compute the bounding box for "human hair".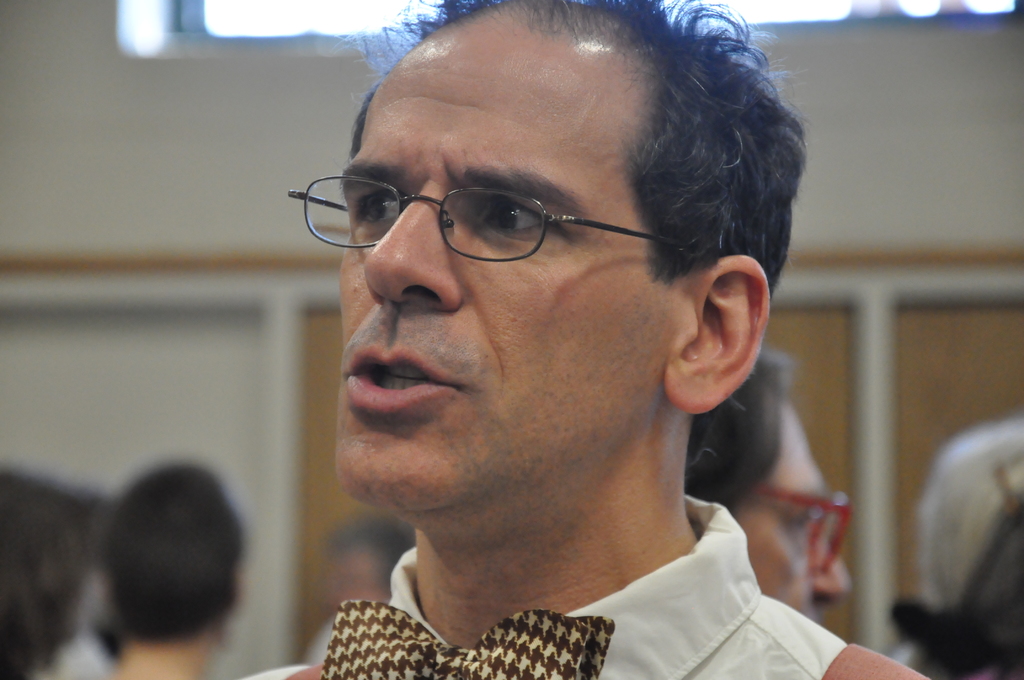
<box>0,467,86,679</box>.
